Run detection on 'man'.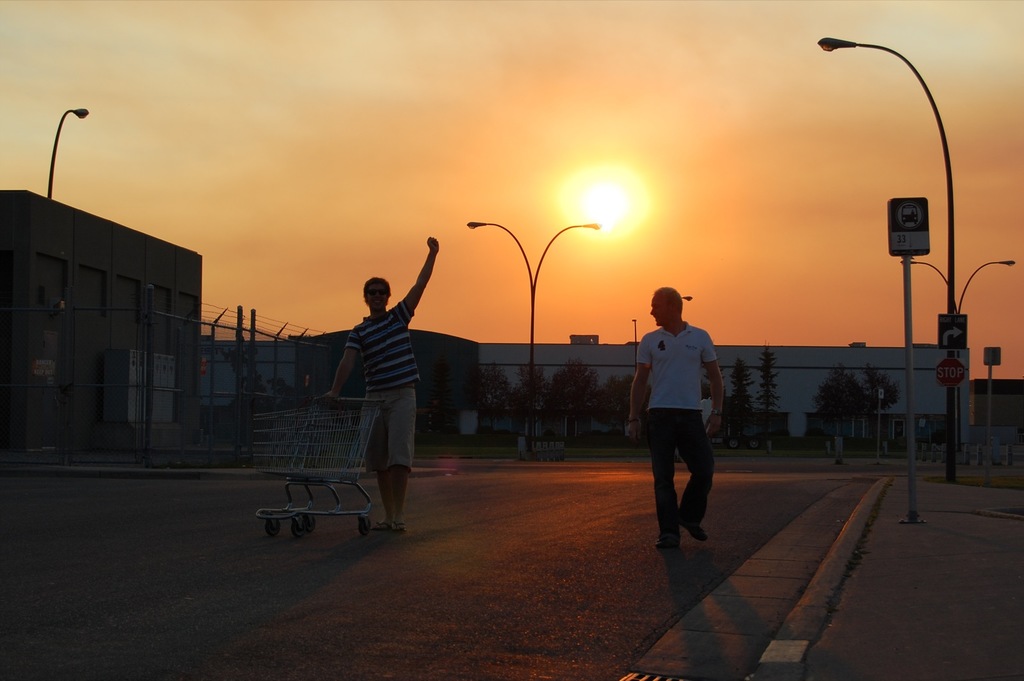
Result: bbox=(323, 237, 440, 533).
